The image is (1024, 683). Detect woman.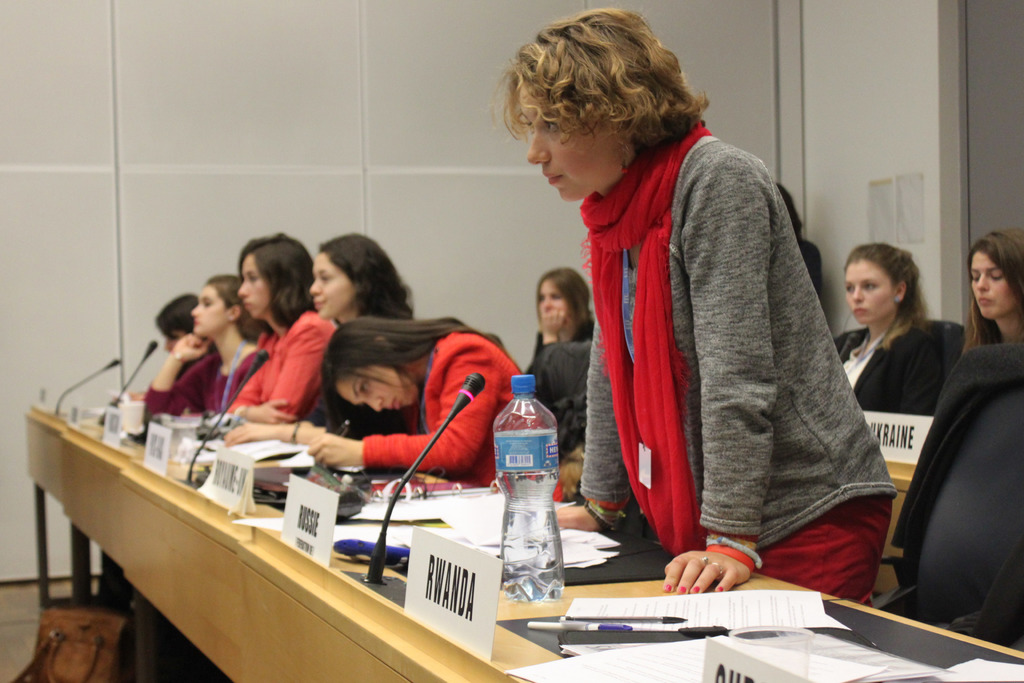
Detection: BBox(220, 231, 337, 421).
